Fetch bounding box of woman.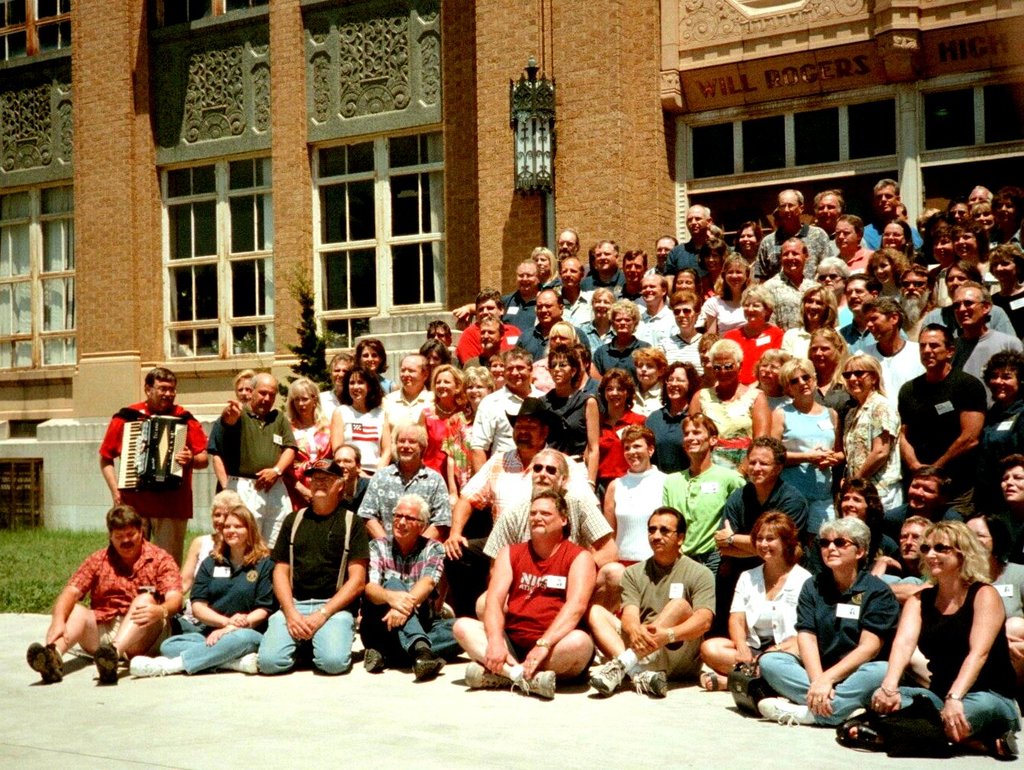
Bbox: x1=753, y1=512, x2=899, y2=725.
